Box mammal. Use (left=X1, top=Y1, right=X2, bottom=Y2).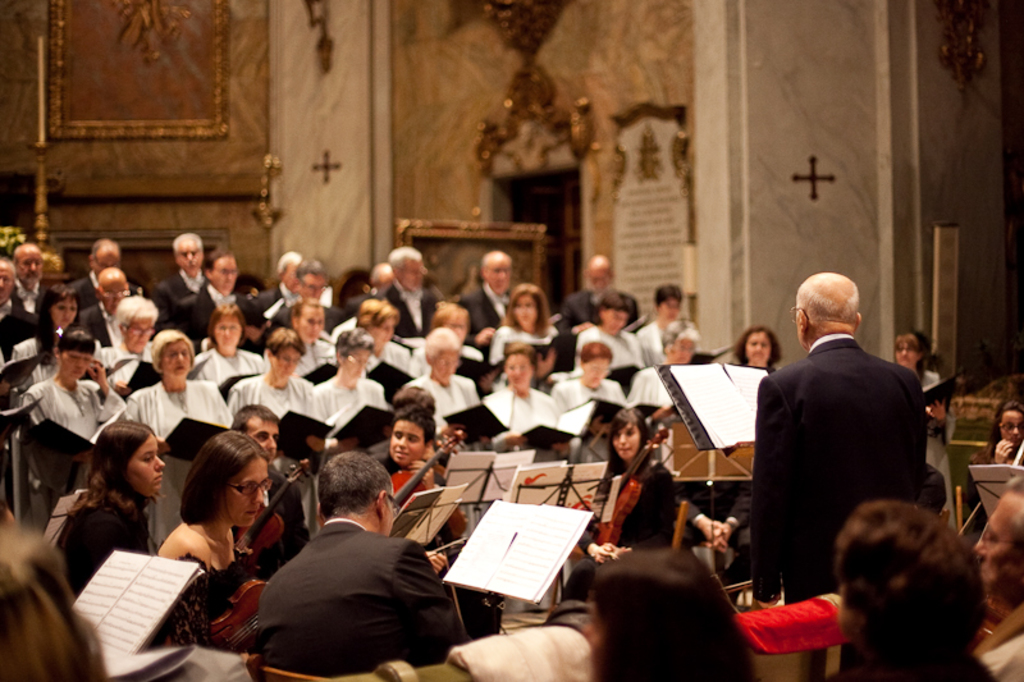
(left=105, top=288, right=159, bottom=380).
